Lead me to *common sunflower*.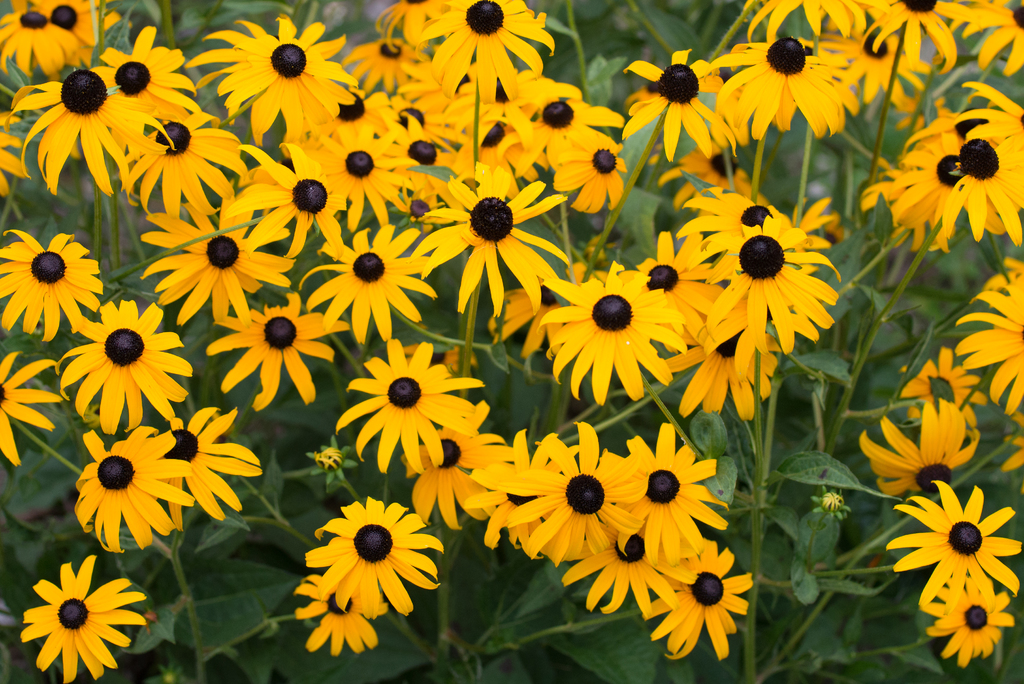
Lead to region(390, 8, 543, 78).
